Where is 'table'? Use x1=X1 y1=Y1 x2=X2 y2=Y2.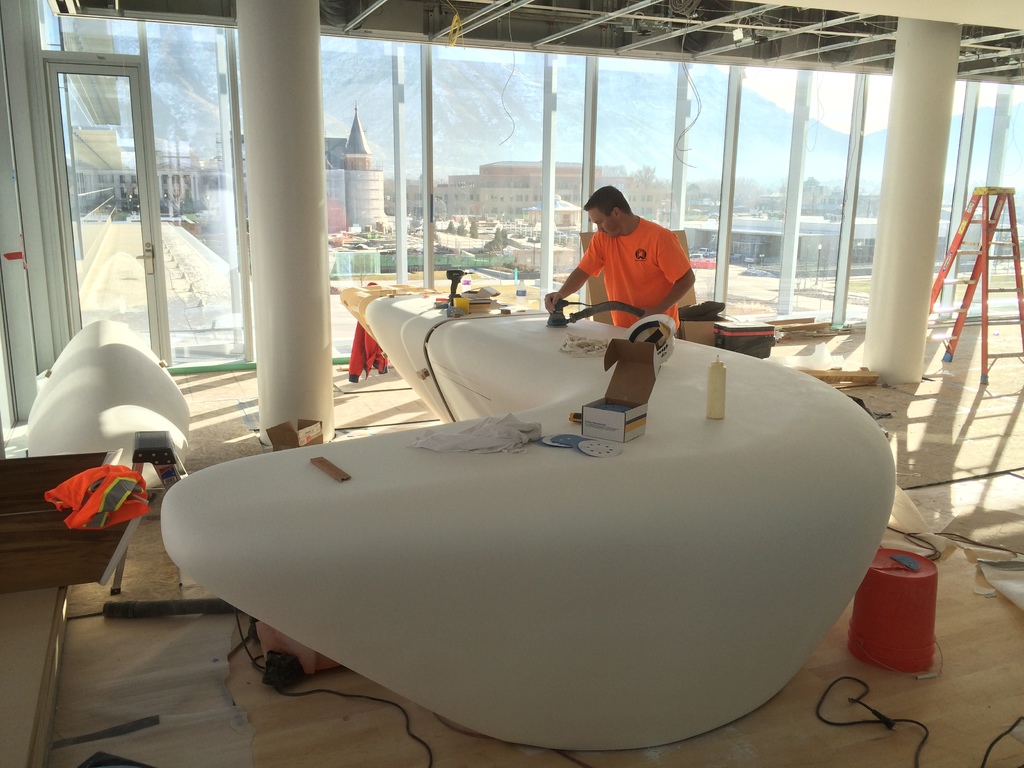
x1=152 y1=306 x2=899 y2=759.
